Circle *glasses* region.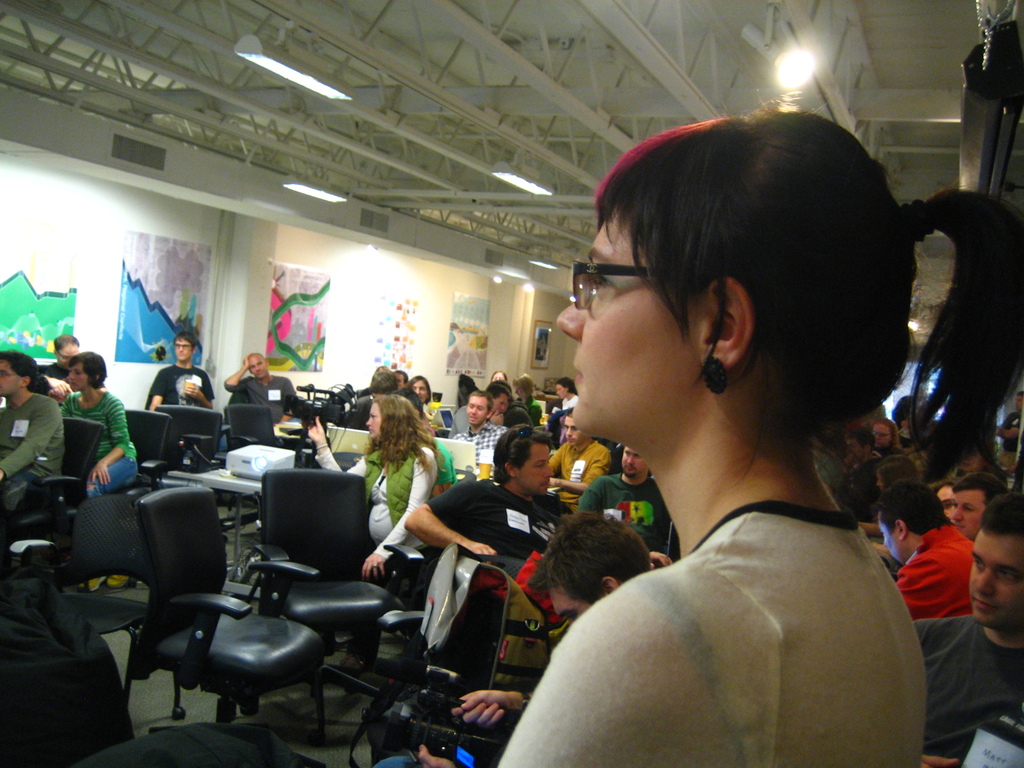
Region: 573/242/670/308.
